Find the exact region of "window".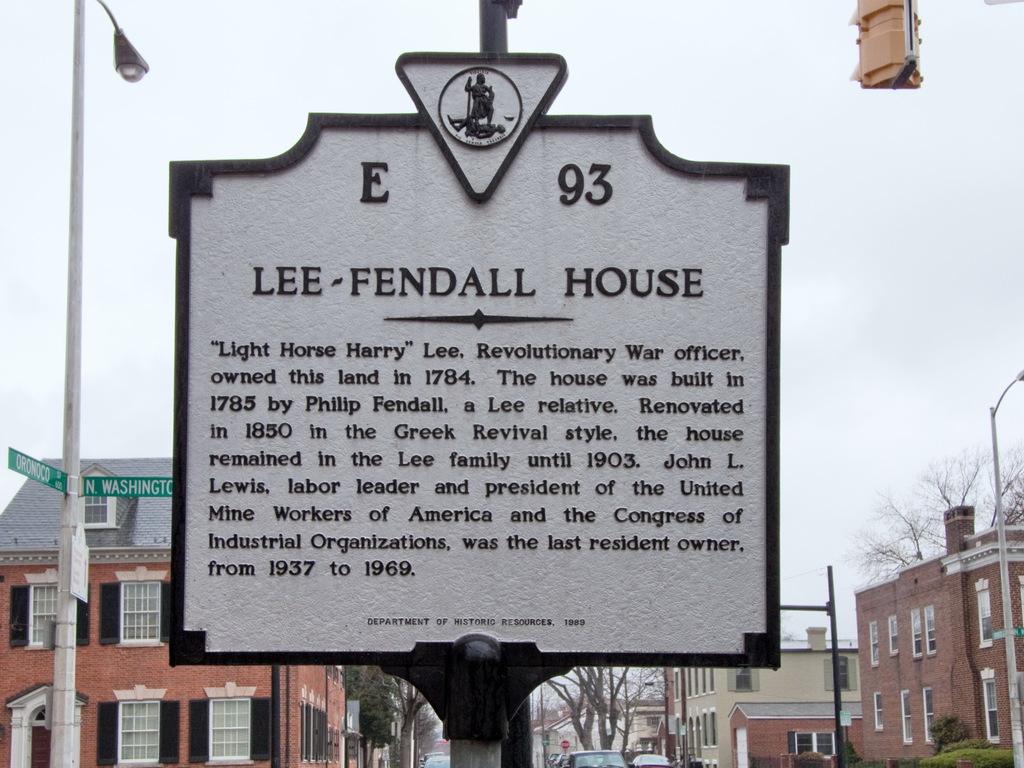
Exact region: locate(911, 609, 921, 662).
